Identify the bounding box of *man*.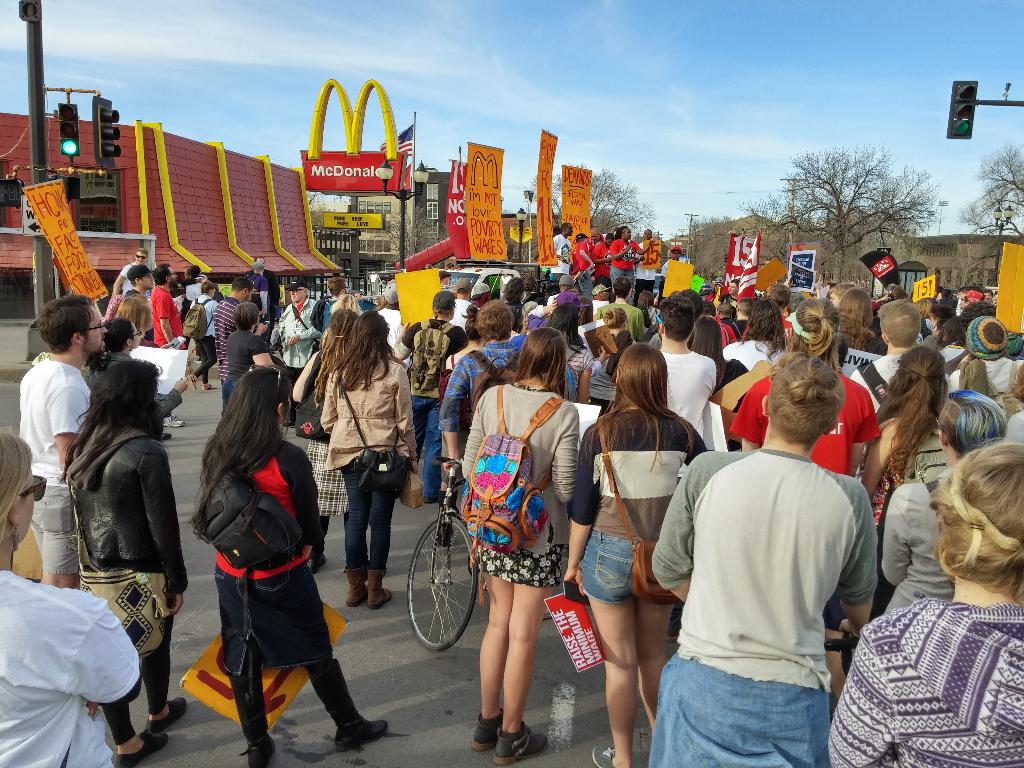
x1=269, y1=279, x2=316, y2=426.
